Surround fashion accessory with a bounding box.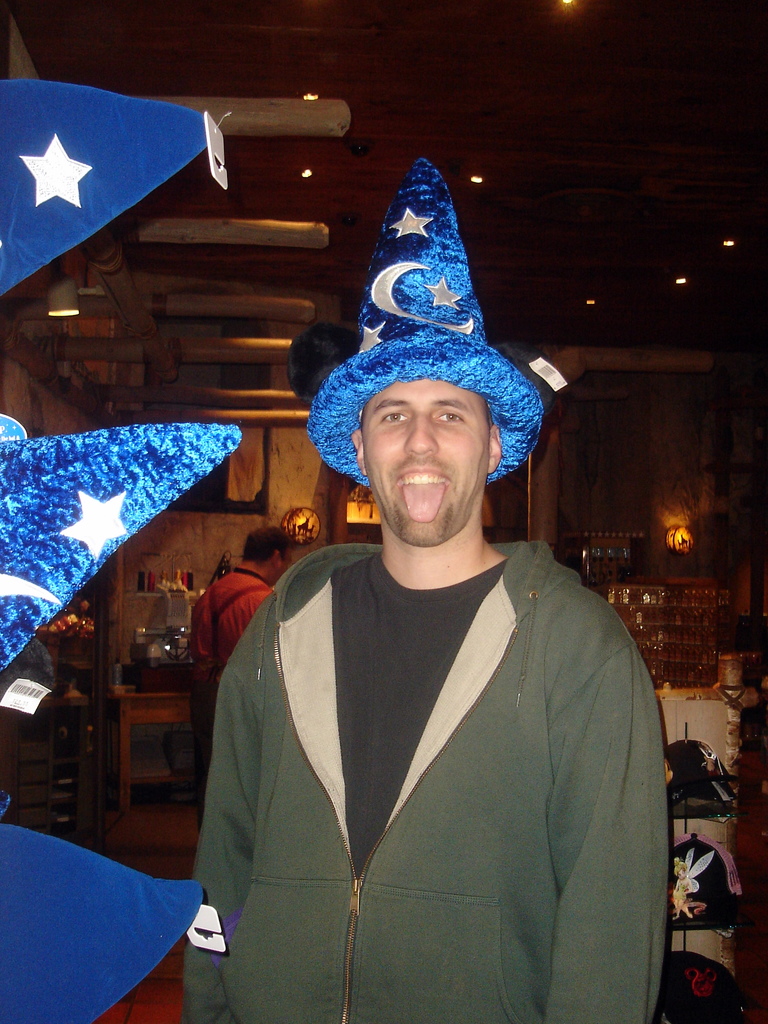
box(299, 148, 545, 490).
